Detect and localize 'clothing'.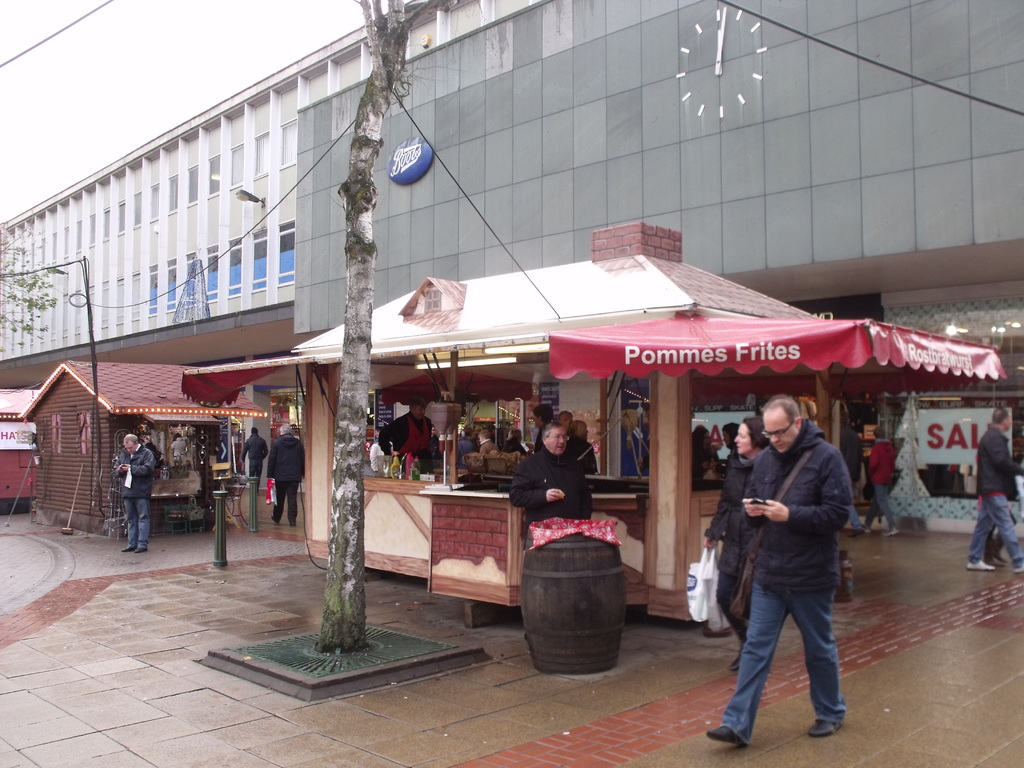
Localized at 268,435,305,528.
